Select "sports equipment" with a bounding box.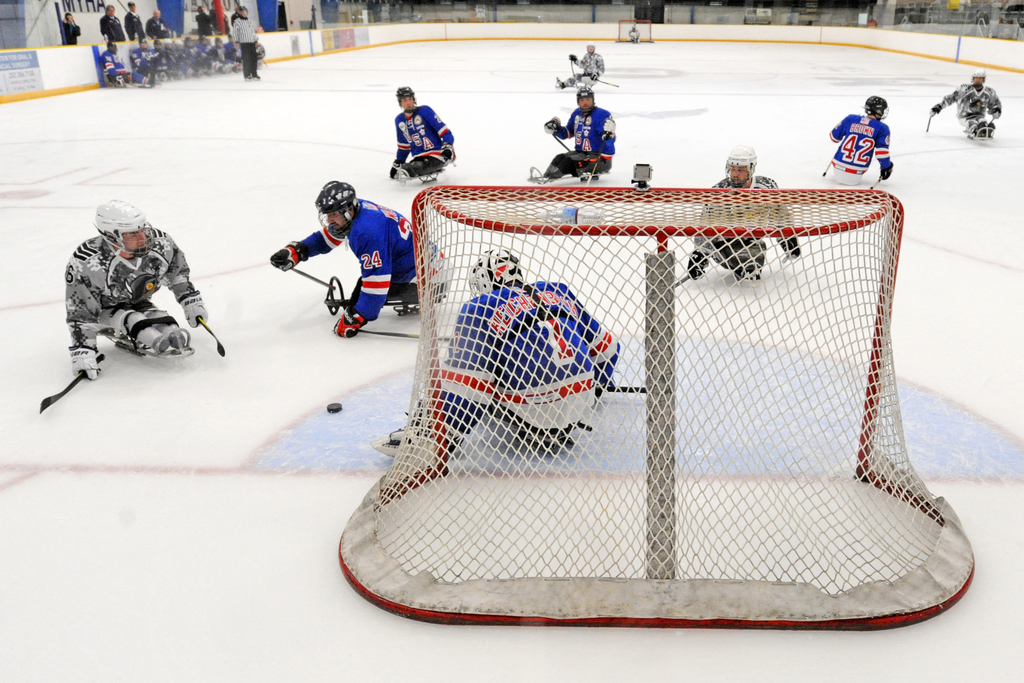
<region>336, 179, 977, 635</region>.
